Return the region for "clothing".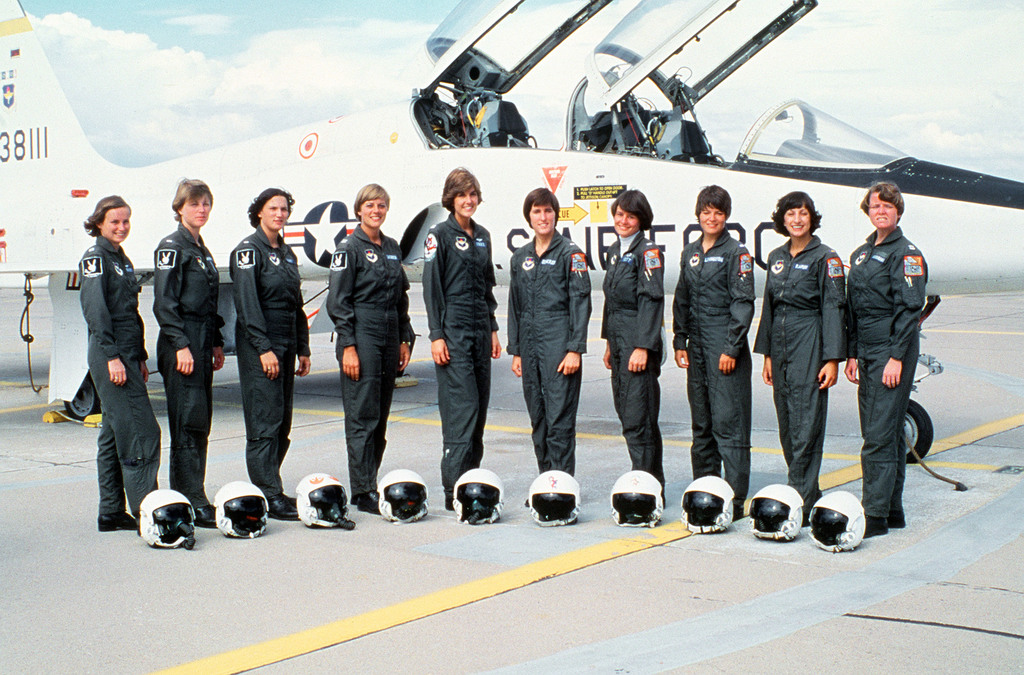
l=505, t=226, r=590, b=482.
